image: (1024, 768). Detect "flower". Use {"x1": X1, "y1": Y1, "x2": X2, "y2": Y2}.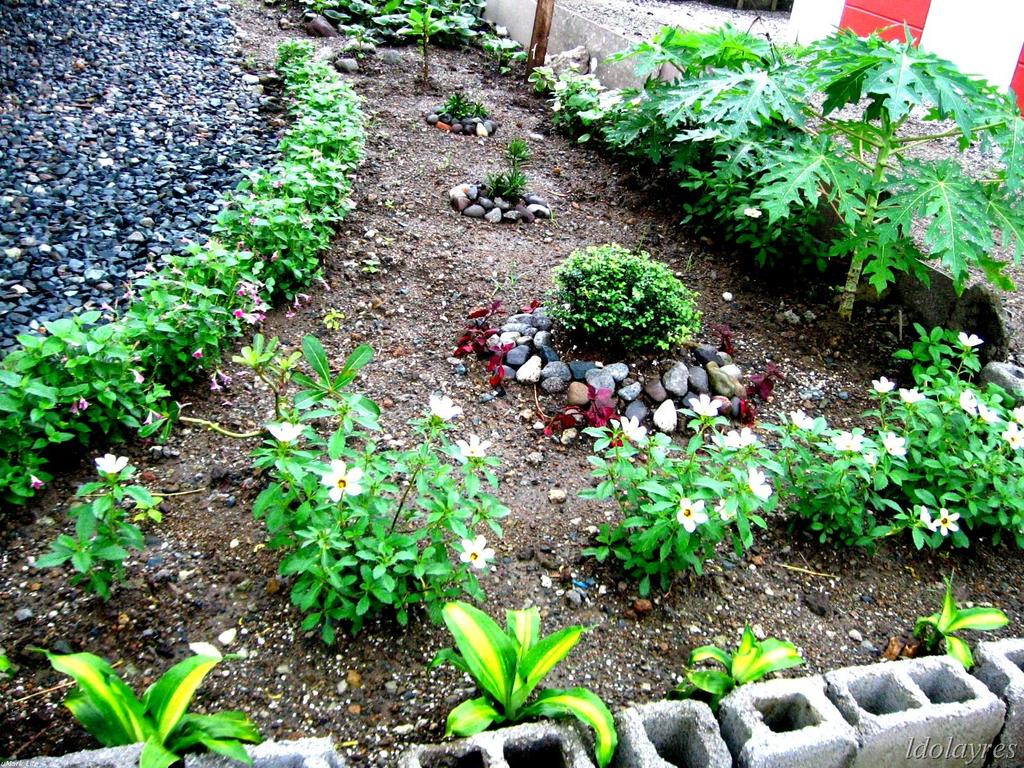
{"x1": 317, "y1": 455, "x2": 364, "y2": 500}.
